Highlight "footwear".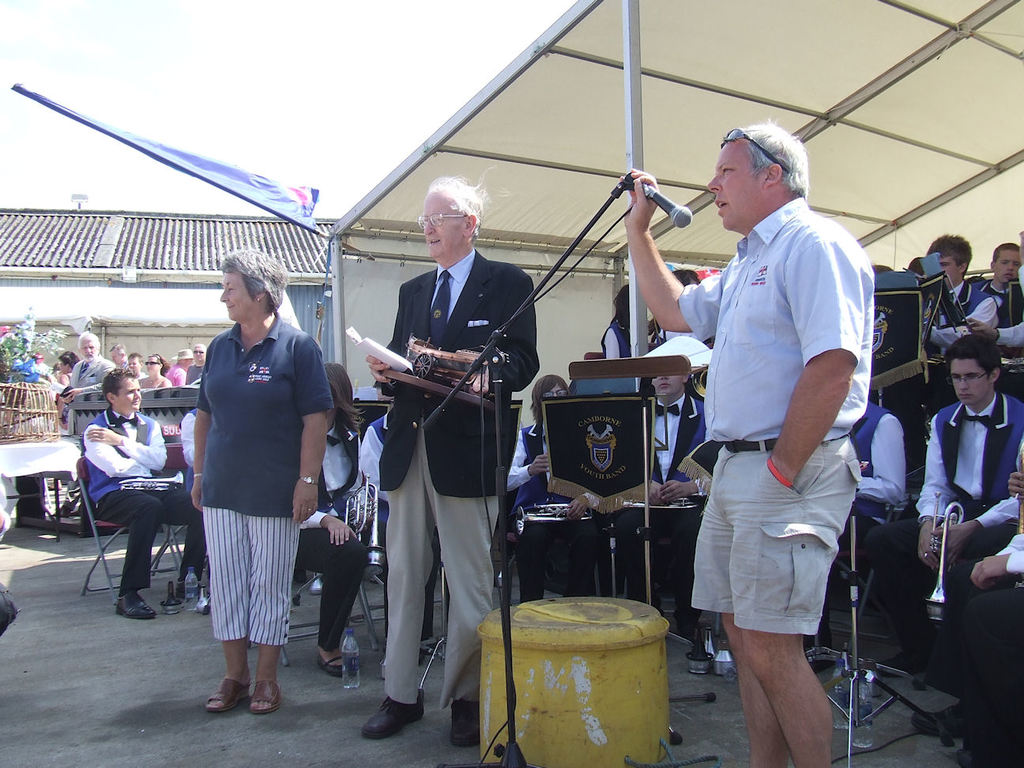
Highlighted region: 175 578 208 599.
